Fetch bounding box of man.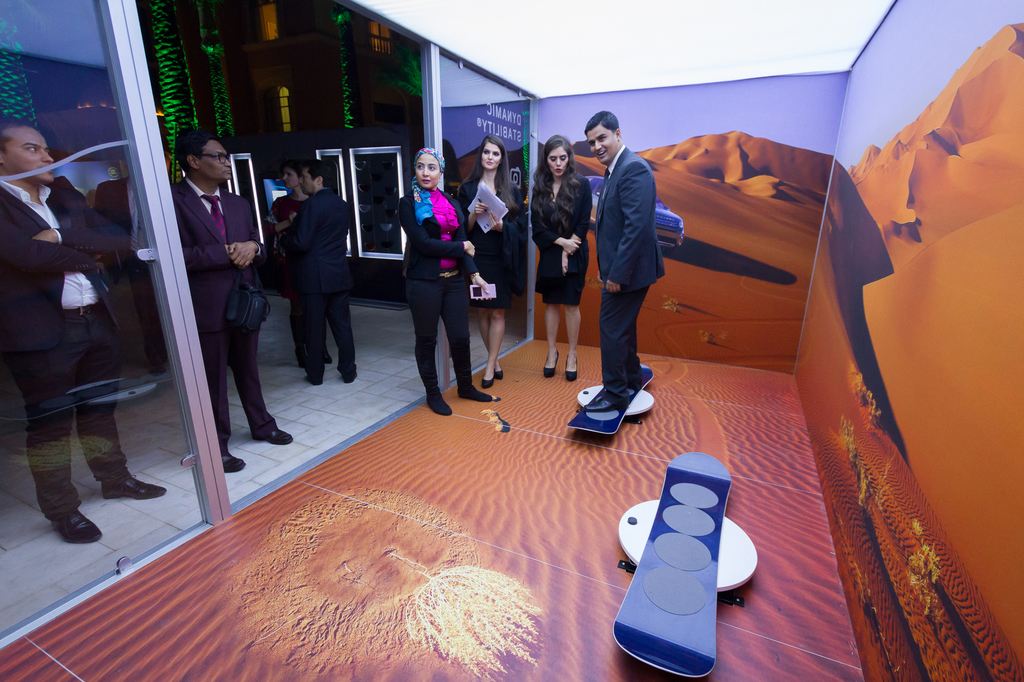
Bbox: bbox=[0, 130, 166, 541].
